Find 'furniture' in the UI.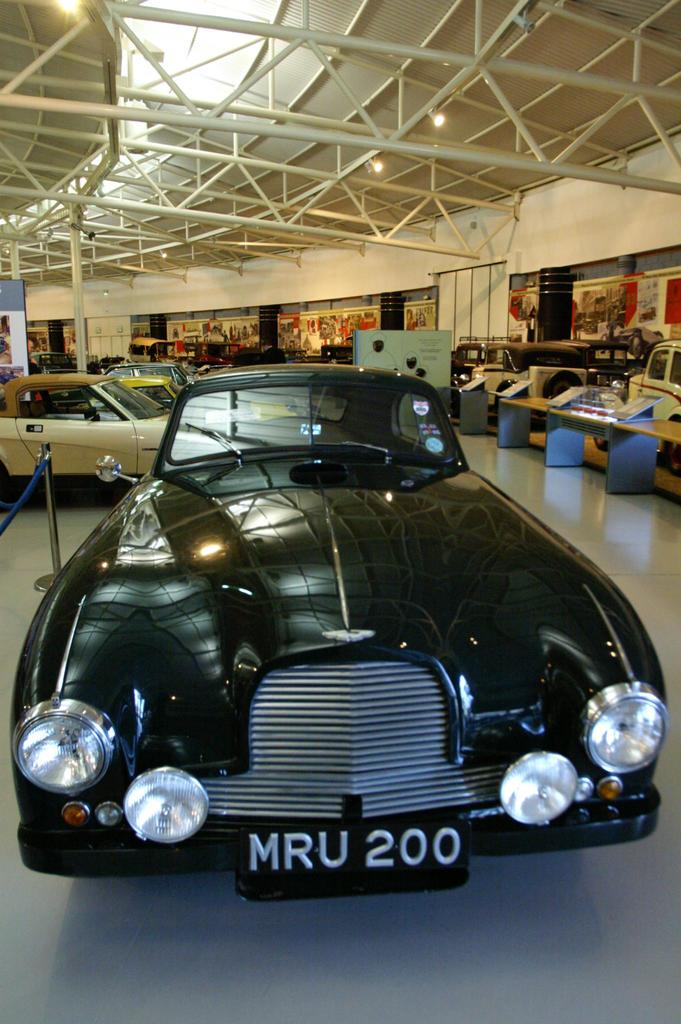
UI element at (461,383,500,438).
